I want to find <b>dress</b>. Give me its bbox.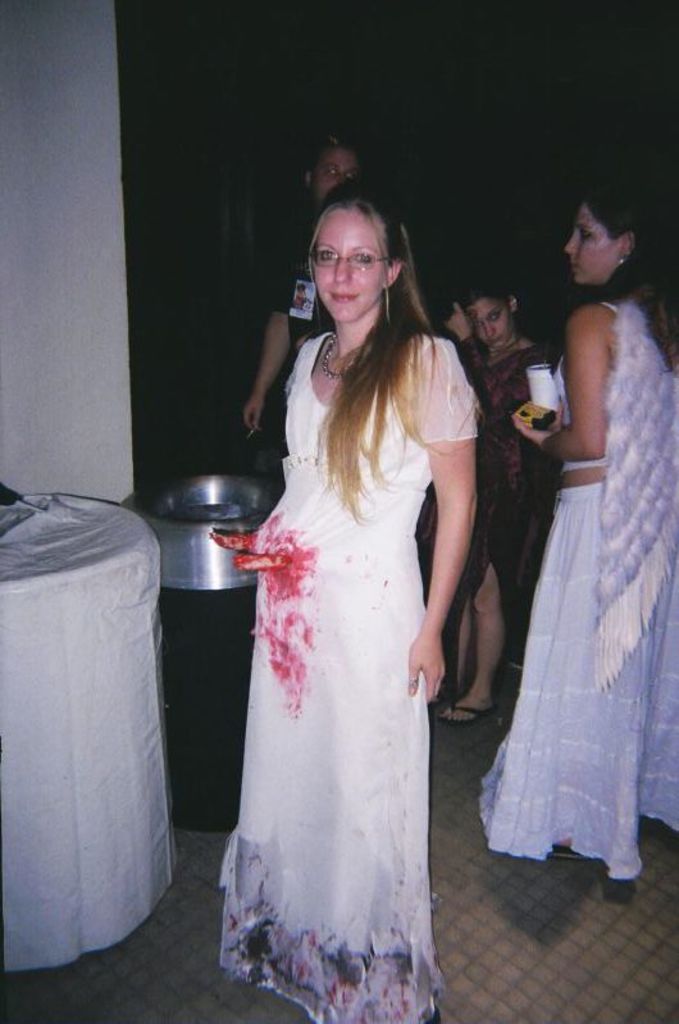
<bbox>205, 322, 480, 1023</bbox>.
